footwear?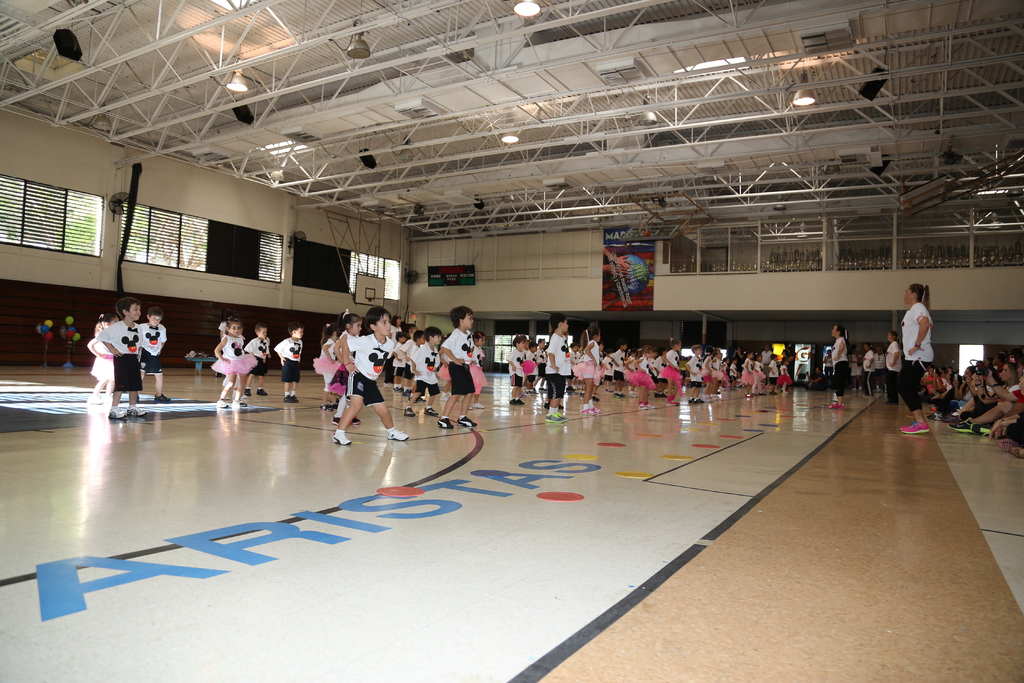
995,431,1007,436
